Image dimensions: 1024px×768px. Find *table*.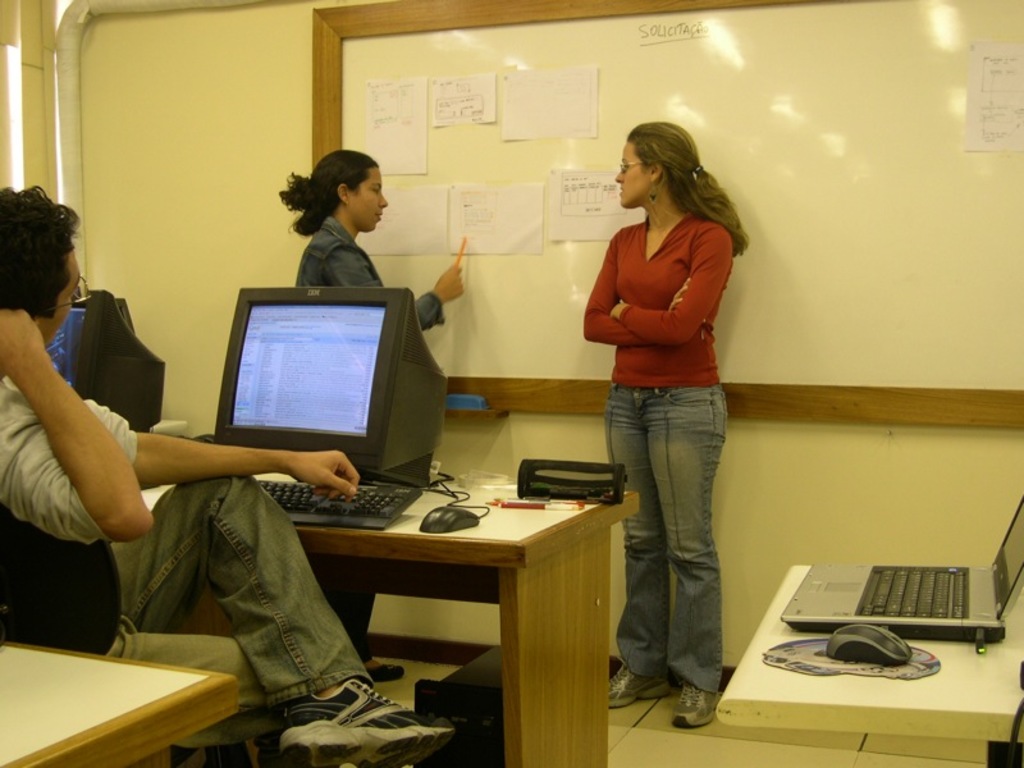
box(716, 566, 1023, 739).
